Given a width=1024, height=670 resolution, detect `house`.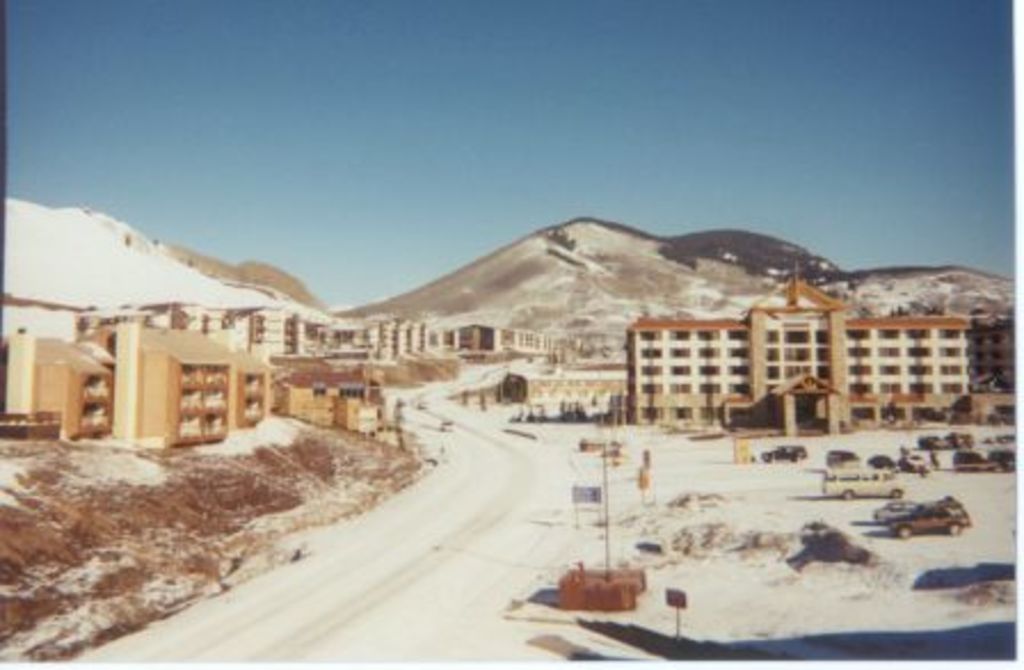
BBox(0, 332, 114, 441).
